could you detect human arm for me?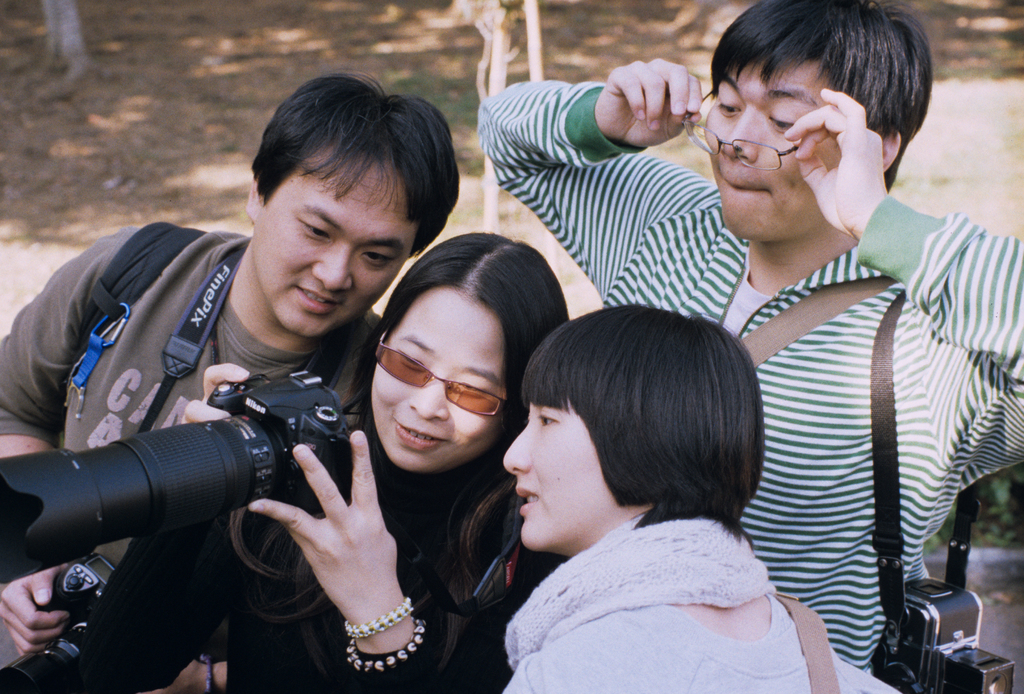
Detection result: l=145, t=658, r=230, b=693.
